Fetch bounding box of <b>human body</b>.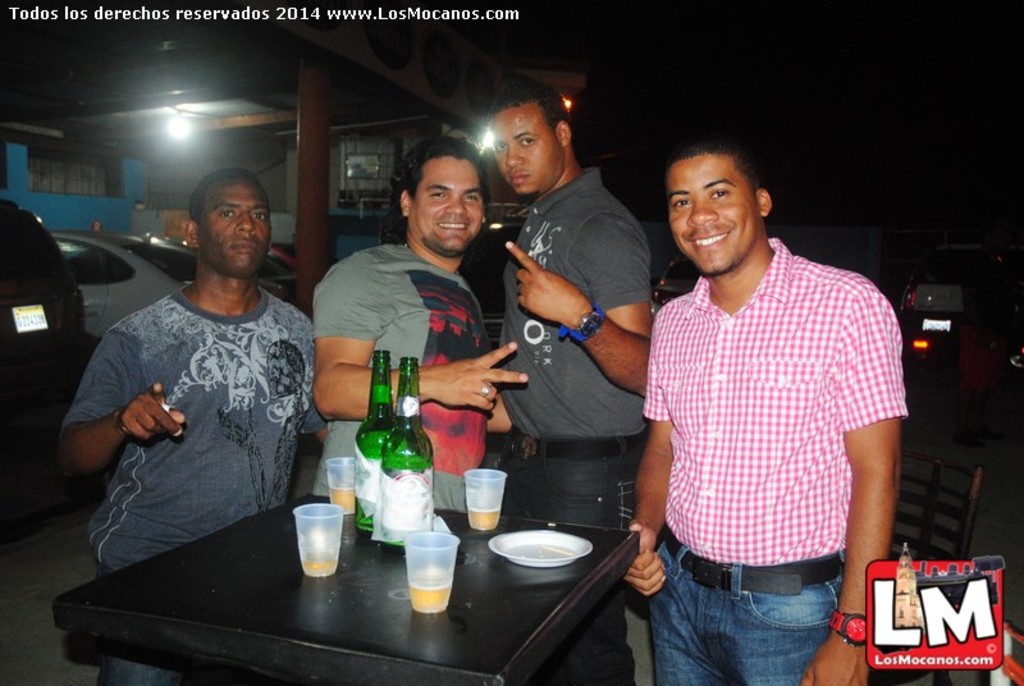
Bbox: locate(315, 155, 530, 536).
